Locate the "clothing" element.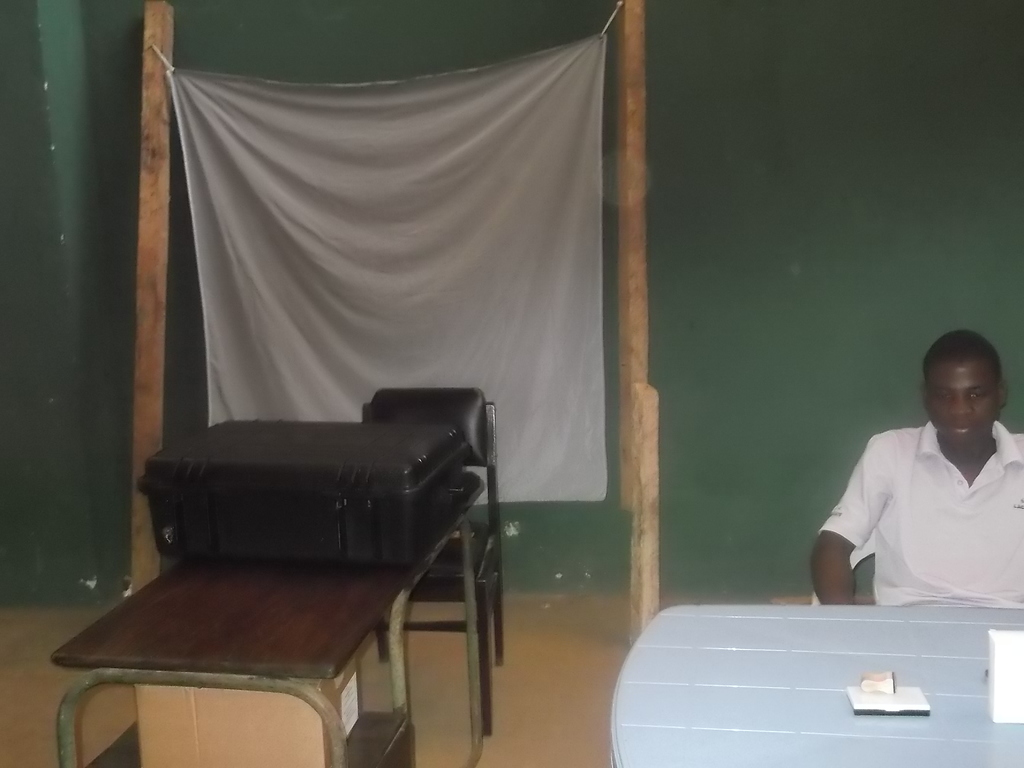
Element bbox: bbox=[823, 395, 1020, 637].
